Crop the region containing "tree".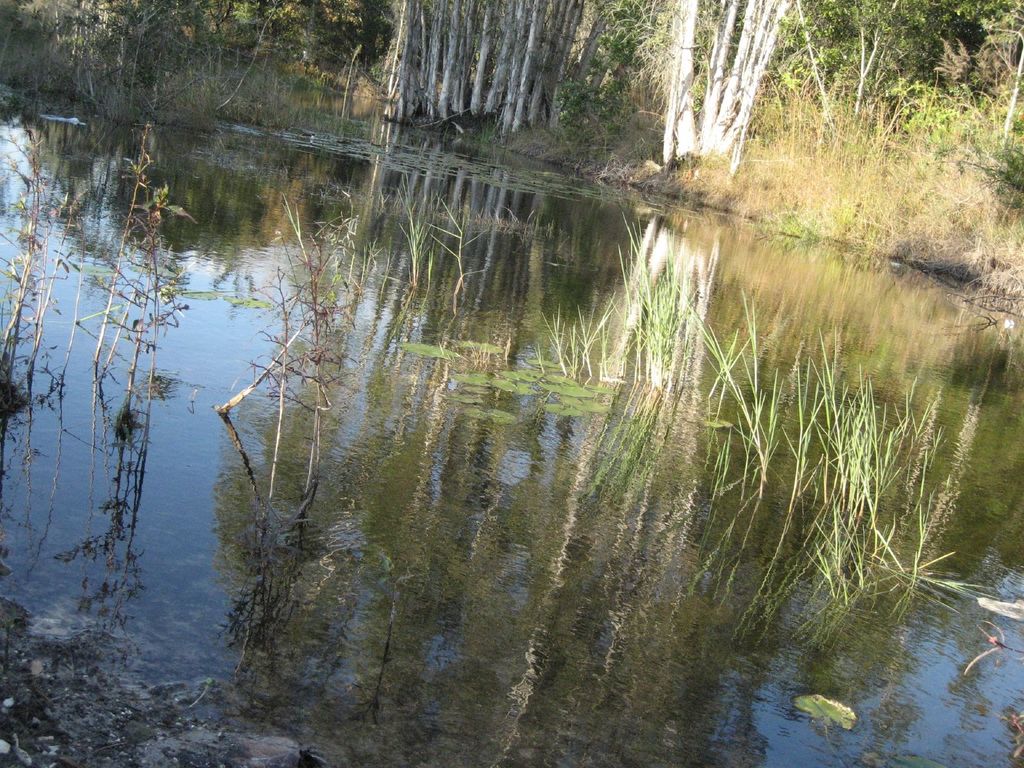
Crop region: locate(0, 0, 380, 129).
